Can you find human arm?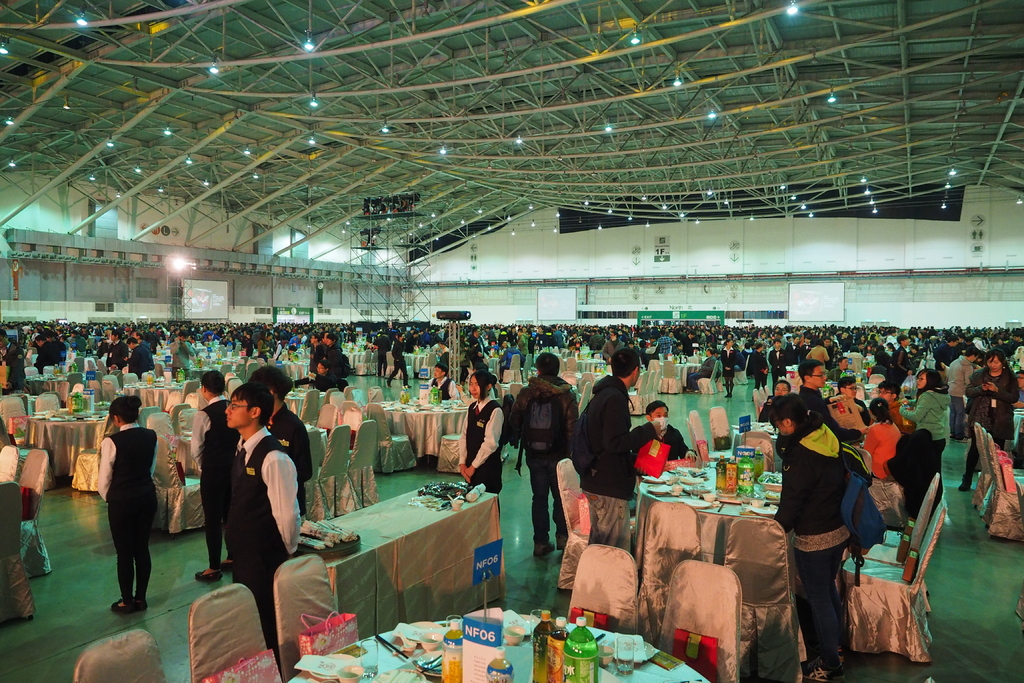
Yes, bounding box: locate(898, 389, 942, 423).
